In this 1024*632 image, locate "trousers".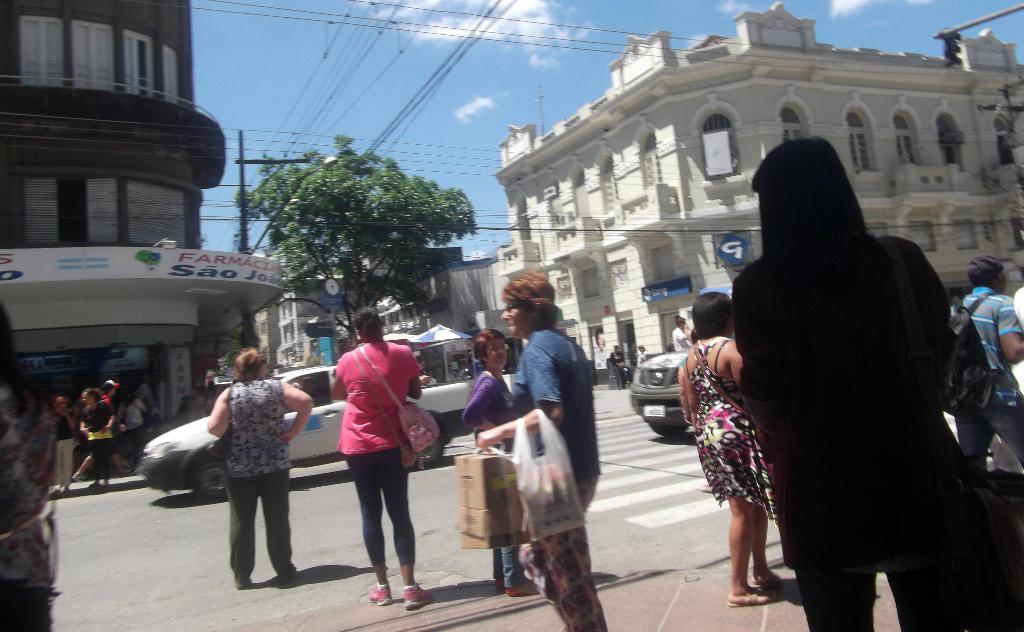
Bounding box: locate(222, 463, 296, 591).
